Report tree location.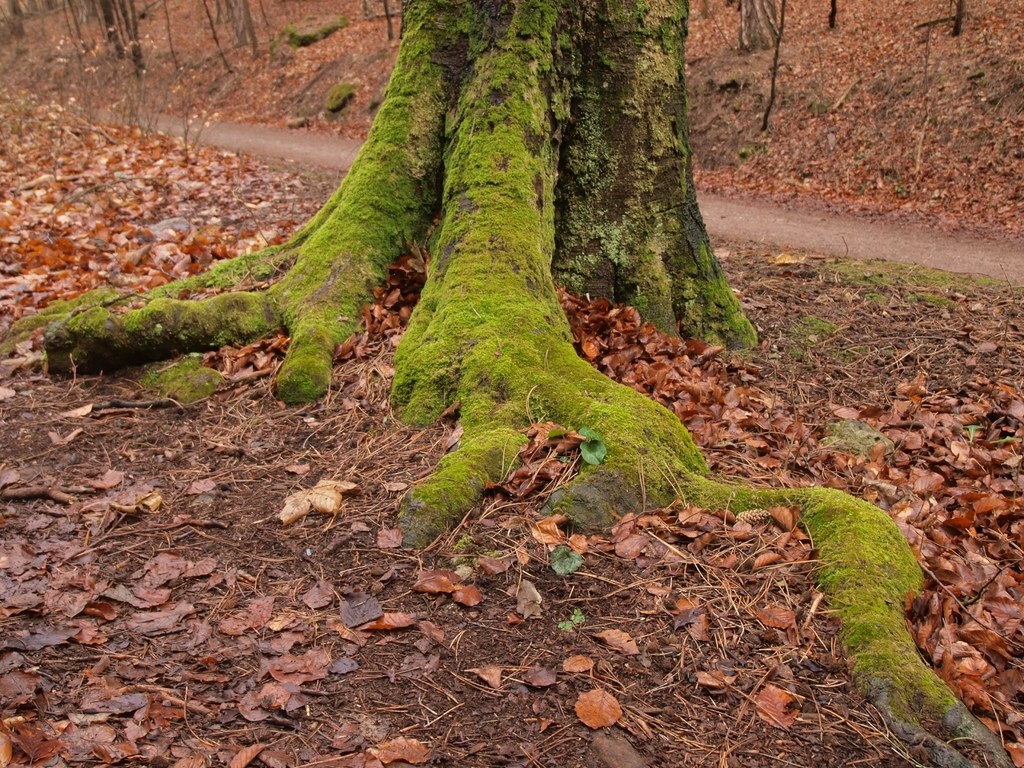
Report: (38, 0, 1023, 767).
